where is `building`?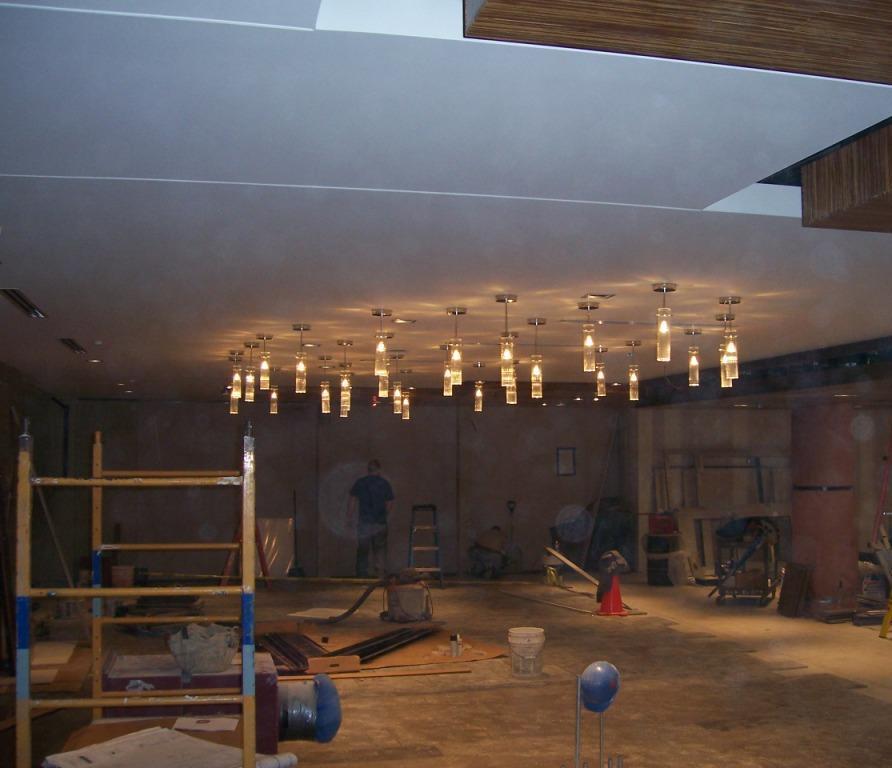
<bbox>0, 0, 891, 767</bbox>.
